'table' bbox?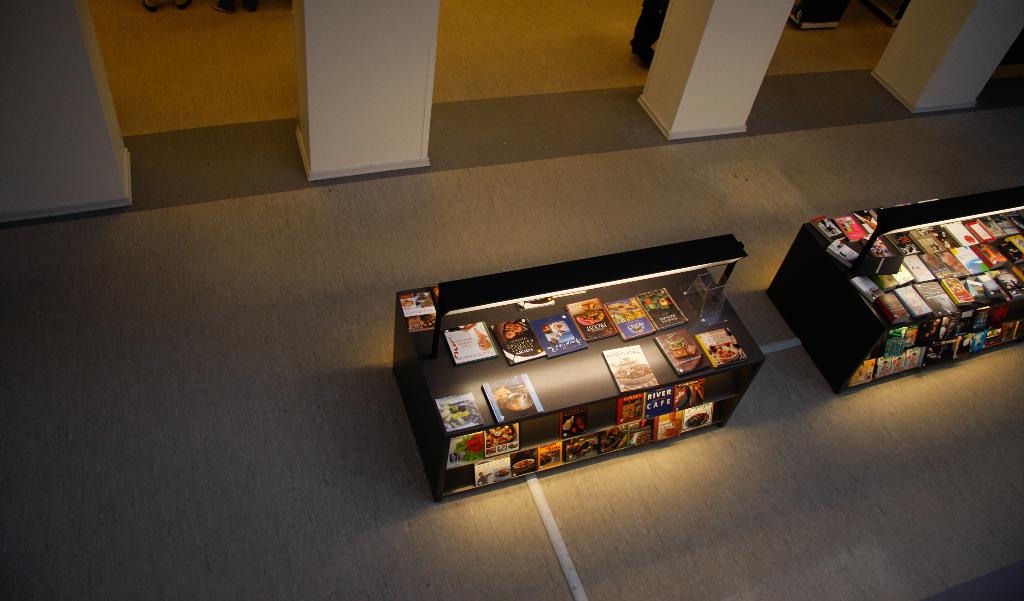
bbox(765, 182, 1023, 395)
